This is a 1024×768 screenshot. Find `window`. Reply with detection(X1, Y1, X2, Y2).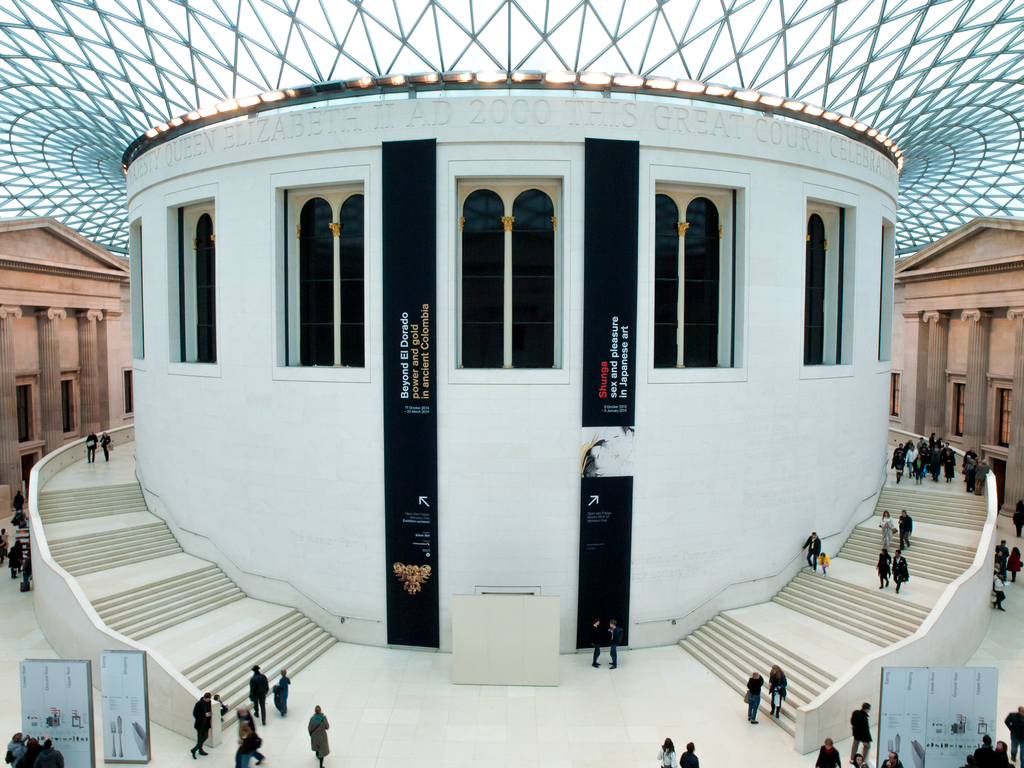
detection(950, 383, 966, 437).
